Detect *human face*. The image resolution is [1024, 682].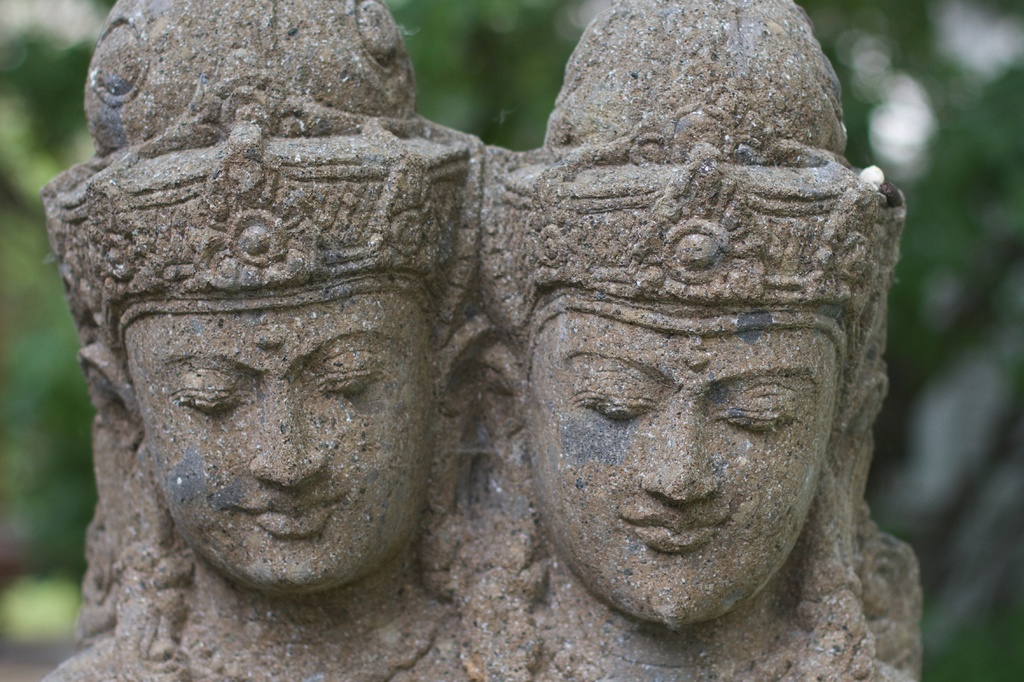
(125,303,438,595).
